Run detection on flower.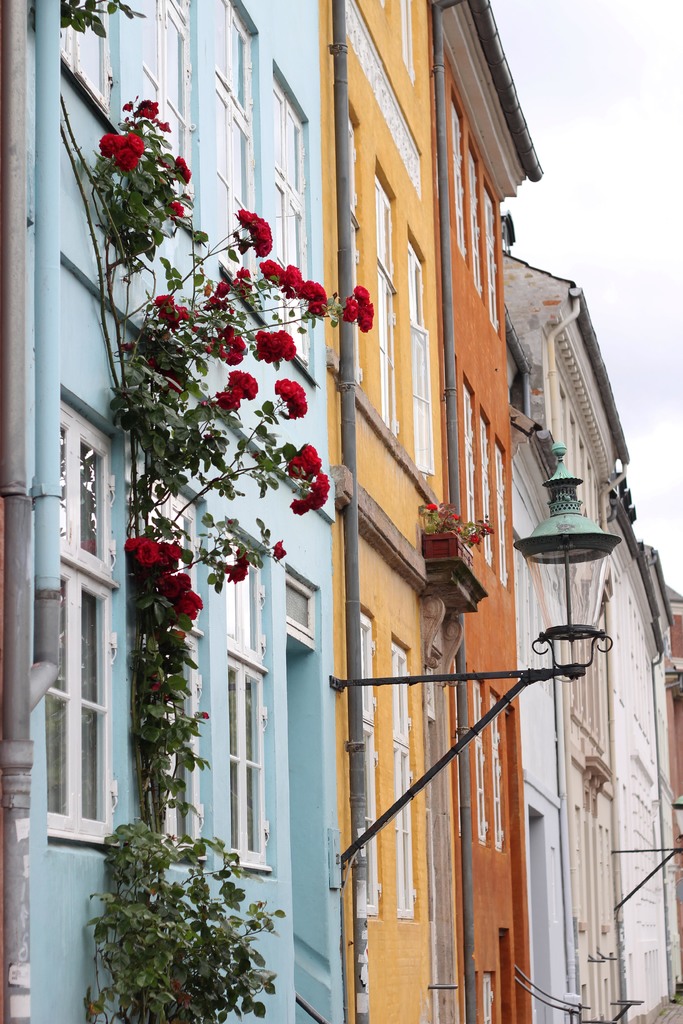
Result: 272, 375, 306, 420.
